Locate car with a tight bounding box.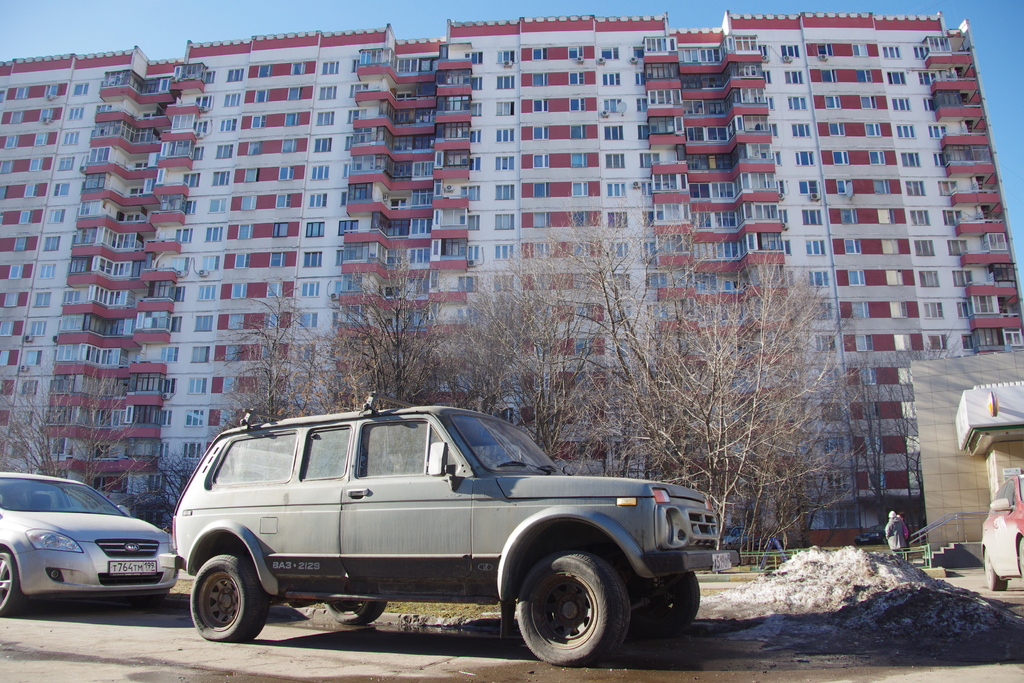
bbox=(969, 472, 1023, 598).
